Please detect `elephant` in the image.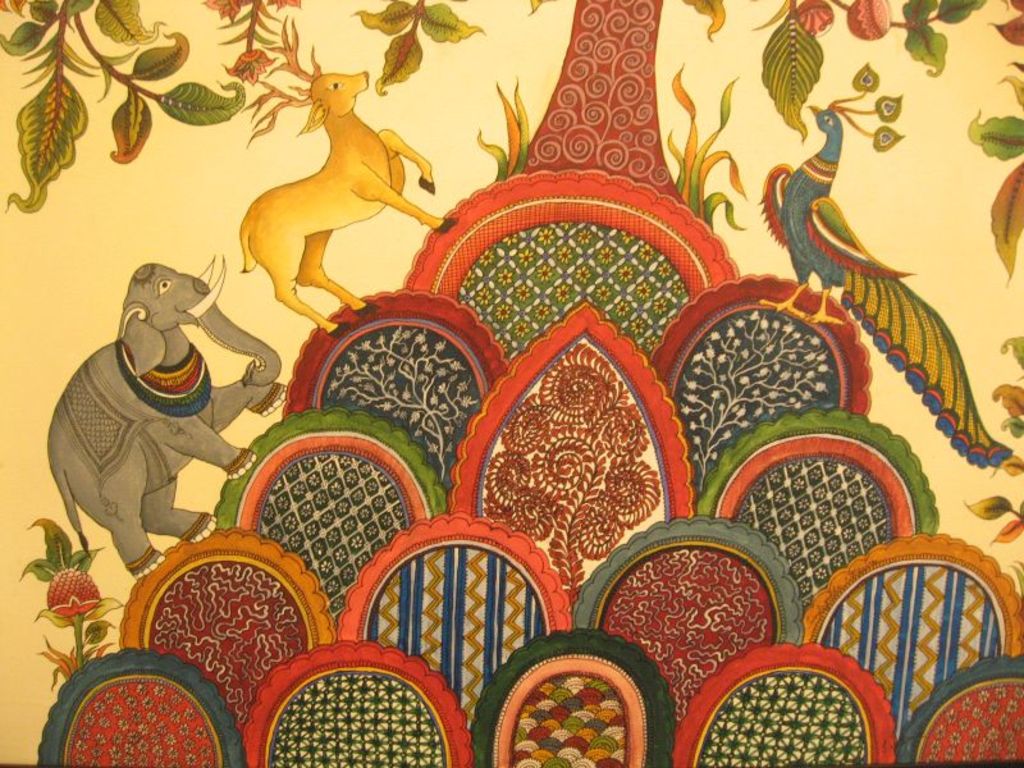
l=35, t=234, r=270, b=584.
